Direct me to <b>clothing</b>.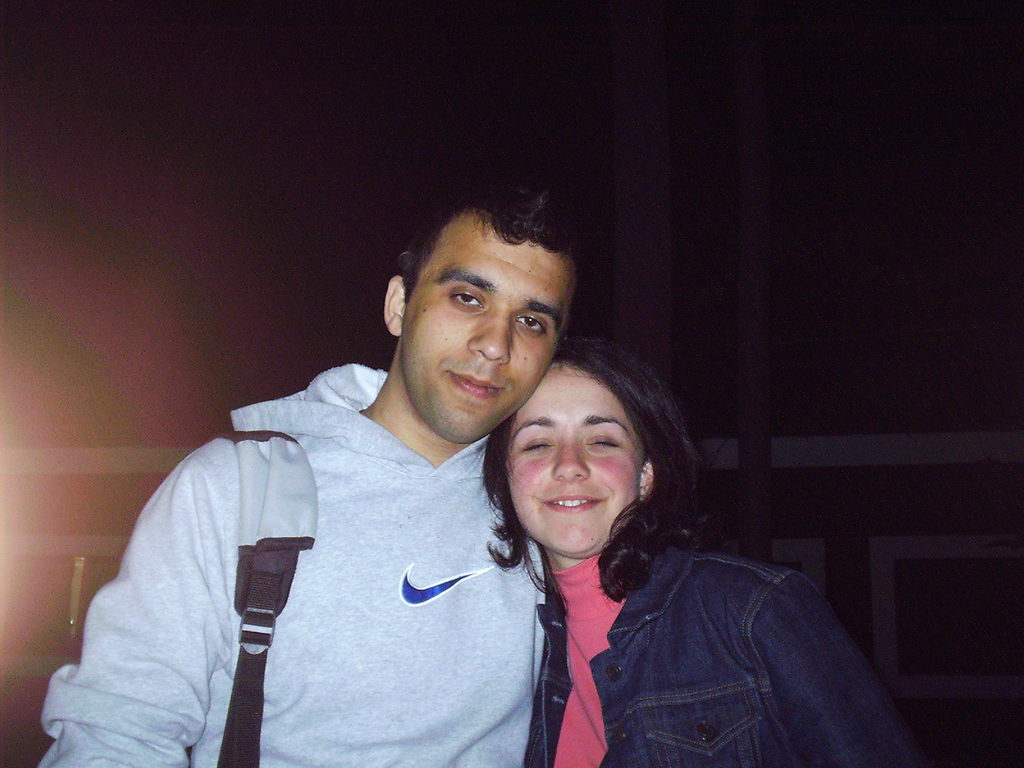
Direction: locate(40, 364, 545, 767).
